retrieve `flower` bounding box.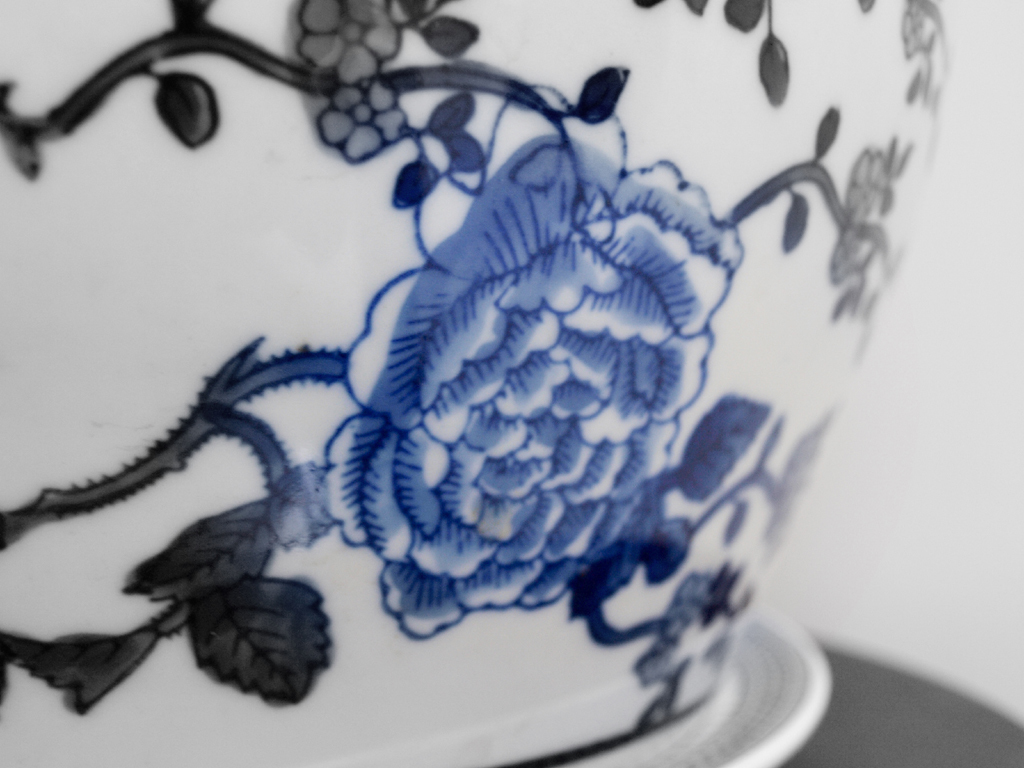
Bounding box: l=316, t=85, r=701, b=646.
